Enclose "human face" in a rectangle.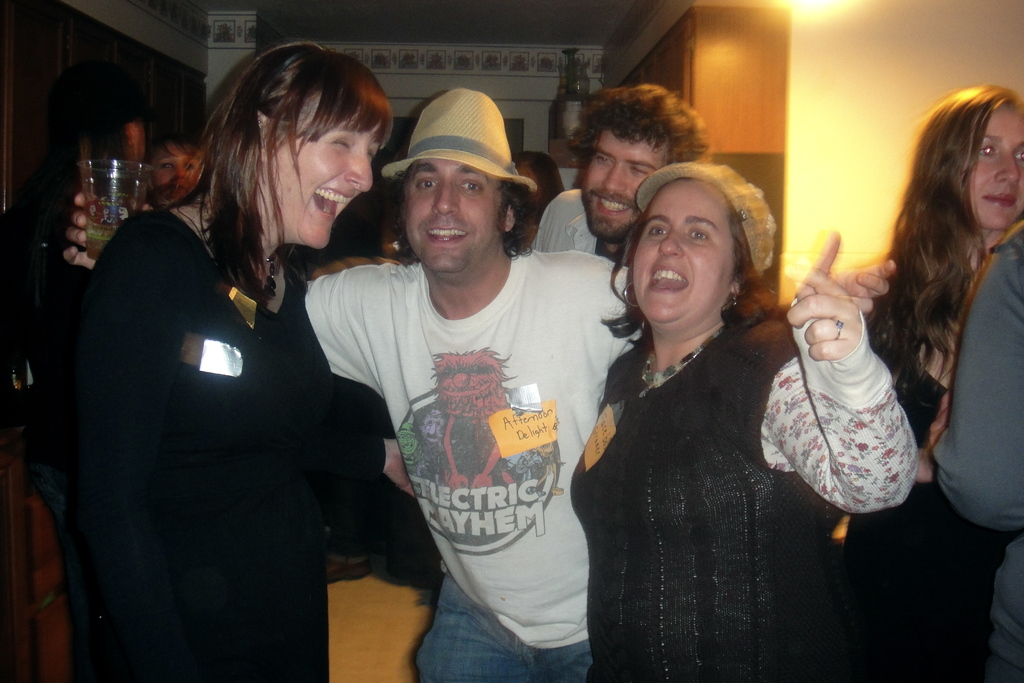
x1=403, y1=156, x2=500, y2=272.
